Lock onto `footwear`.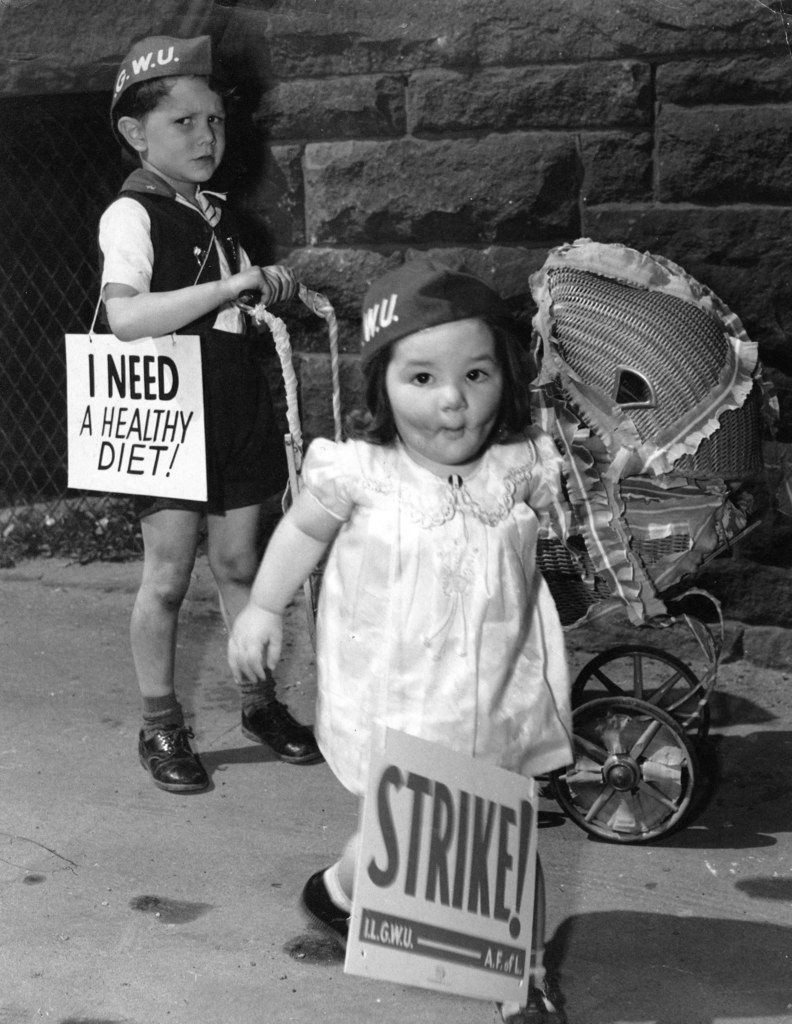
Locked: [241, 698, 328, 765].
